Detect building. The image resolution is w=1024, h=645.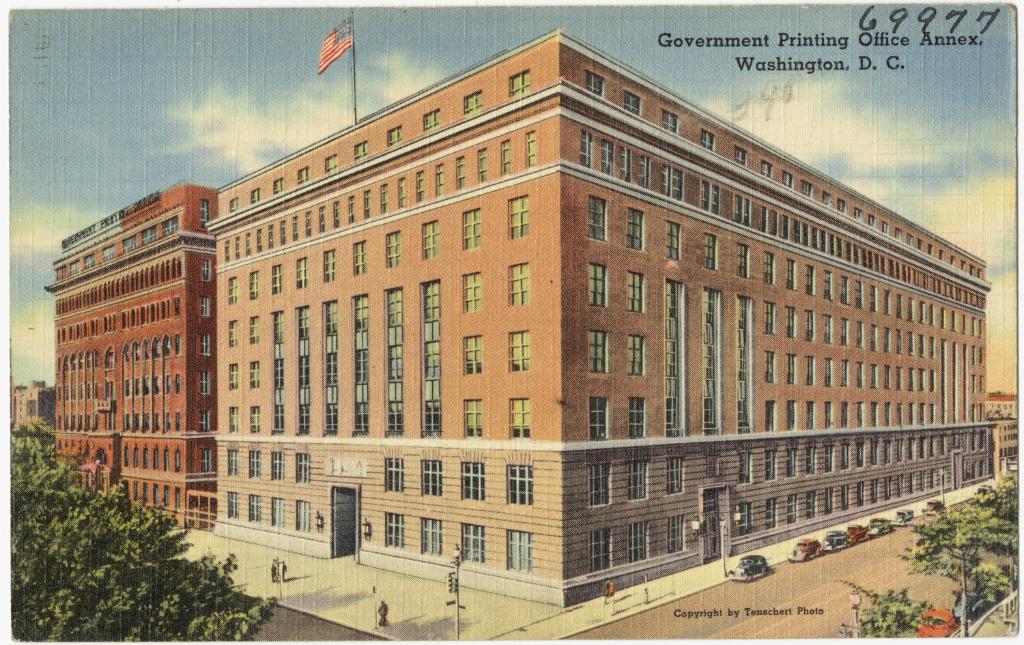
detection(985, 392, 1021, 472).
